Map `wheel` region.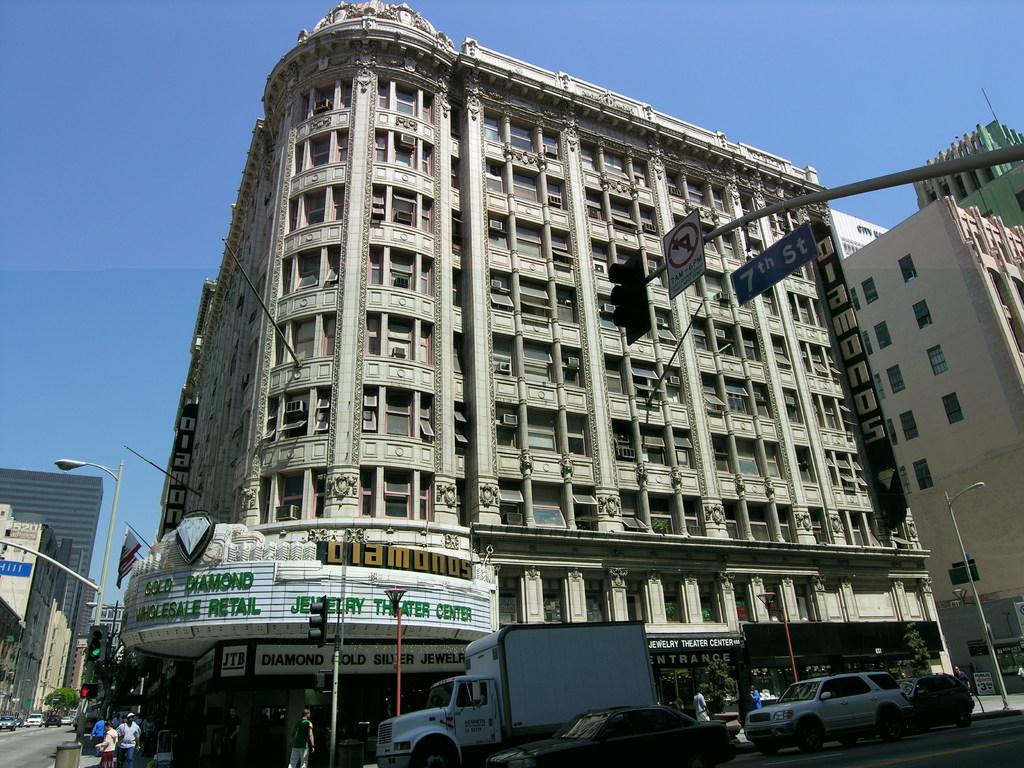
Mapped to 954,709,964,724.
